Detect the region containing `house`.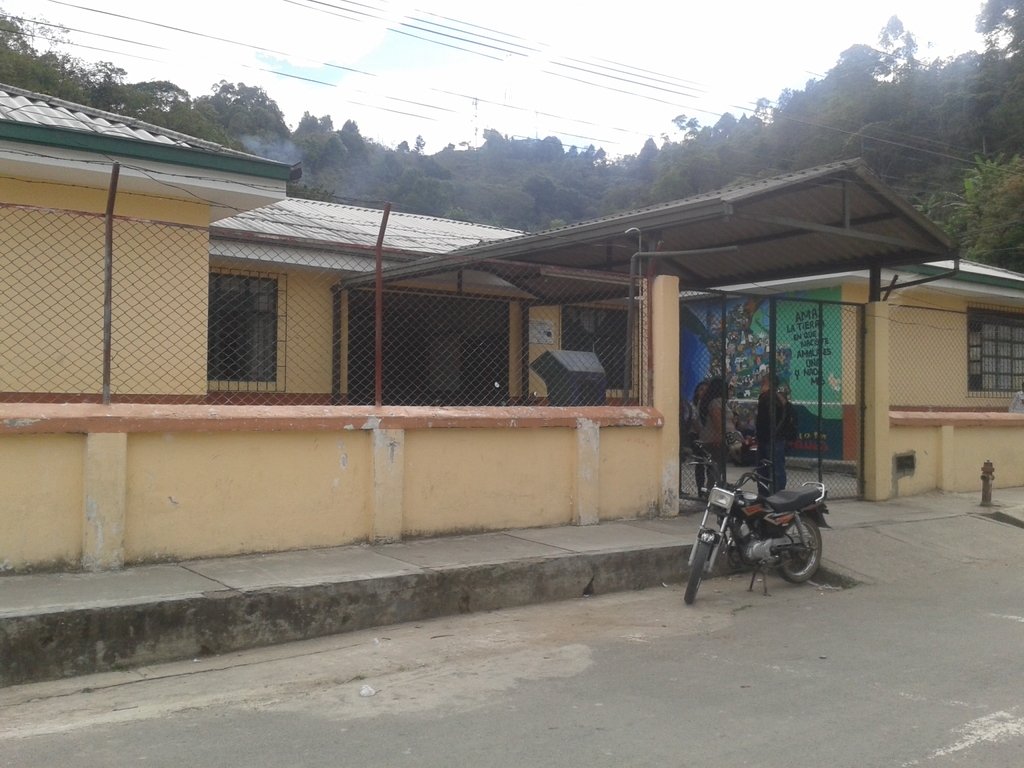
Rect(215, 196, 652, 408).
